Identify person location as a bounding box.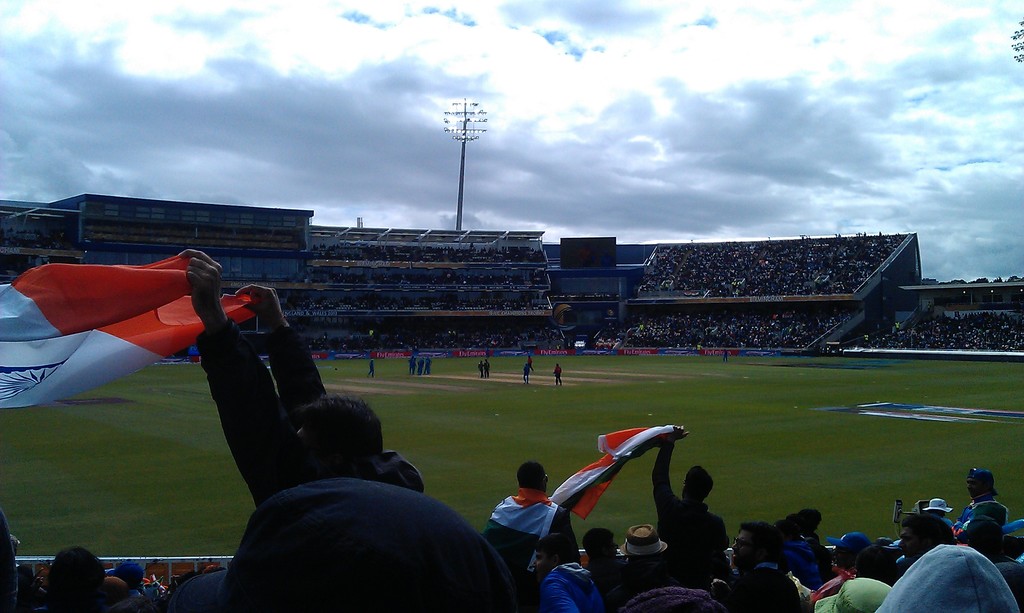
(left=644, top=454, right=733, bottom=587).
